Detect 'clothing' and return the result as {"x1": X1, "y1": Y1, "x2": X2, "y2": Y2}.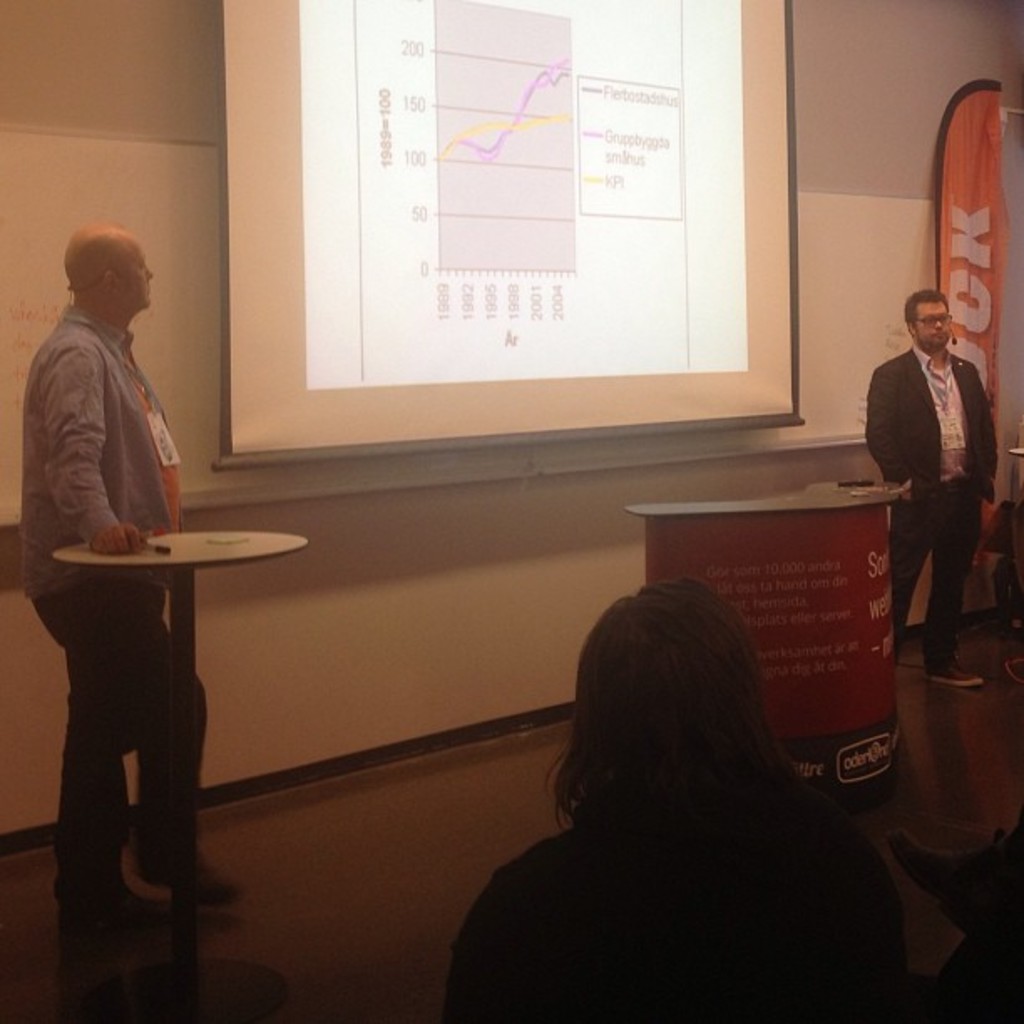
{"x1": 12, "y1": 306, "x2": 209, "y2": 914}.
